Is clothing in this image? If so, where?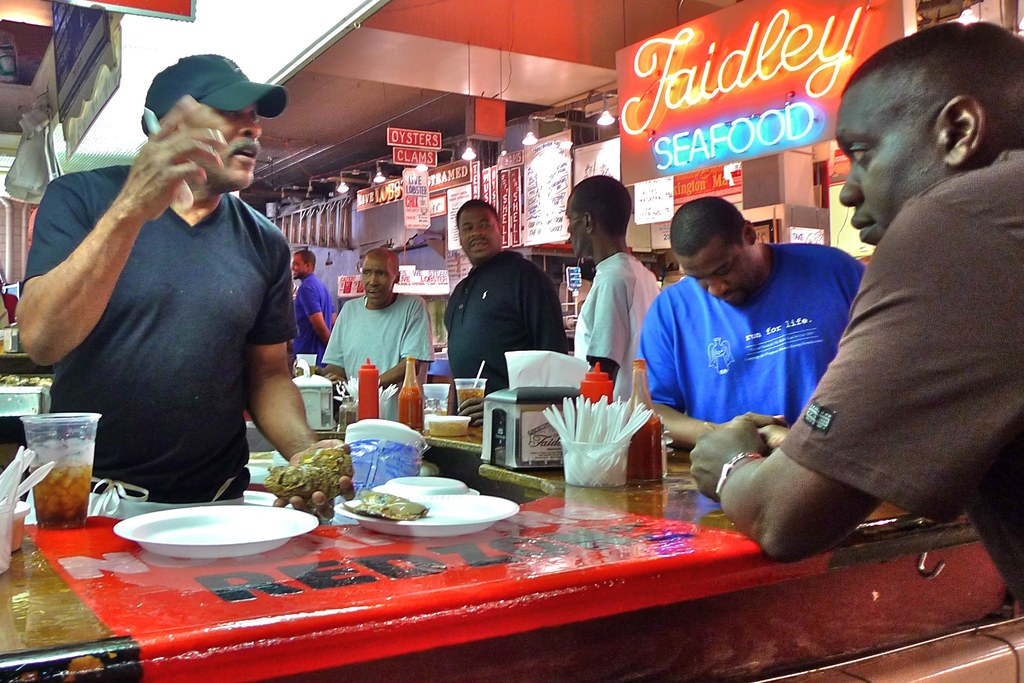
Yes, at [left=291, top=270, right=340, bottom=366].
